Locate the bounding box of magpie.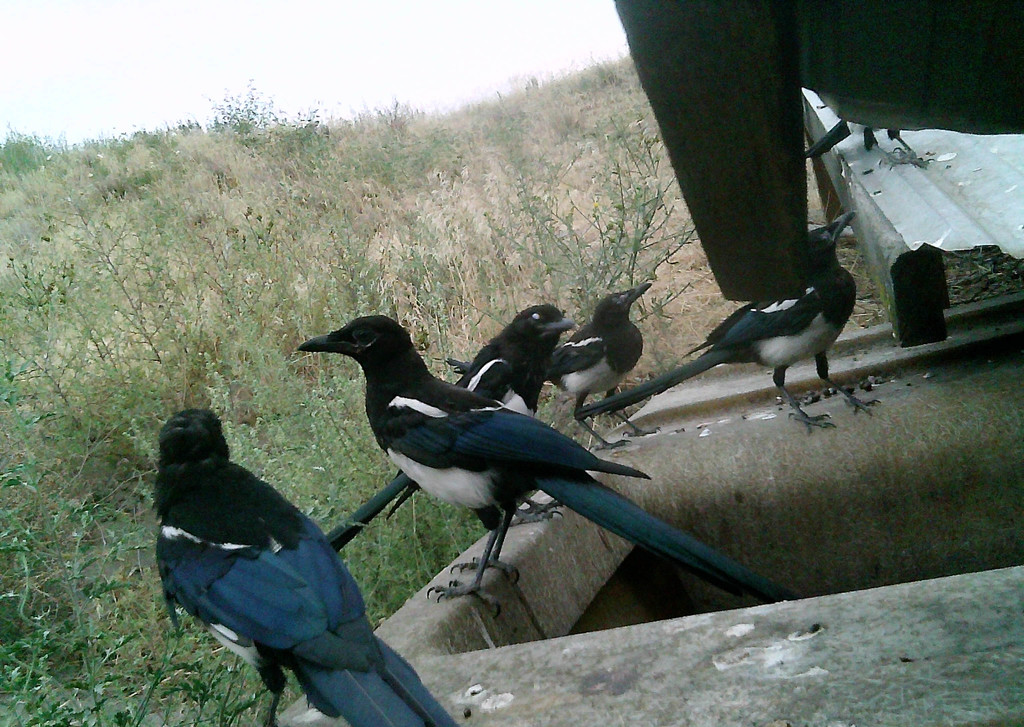
Bounding box: [left=582, top=220, right=852, bottom=438].
